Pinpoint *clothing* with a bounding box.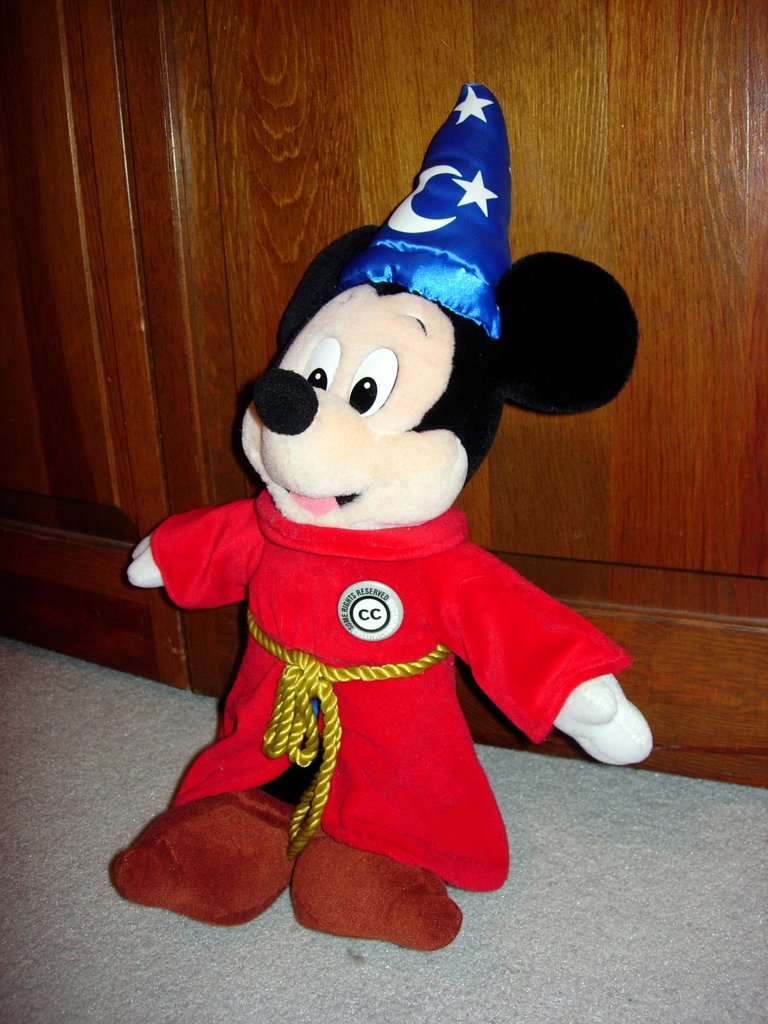
x1=101, y1=781, x2=301, y2=929.
